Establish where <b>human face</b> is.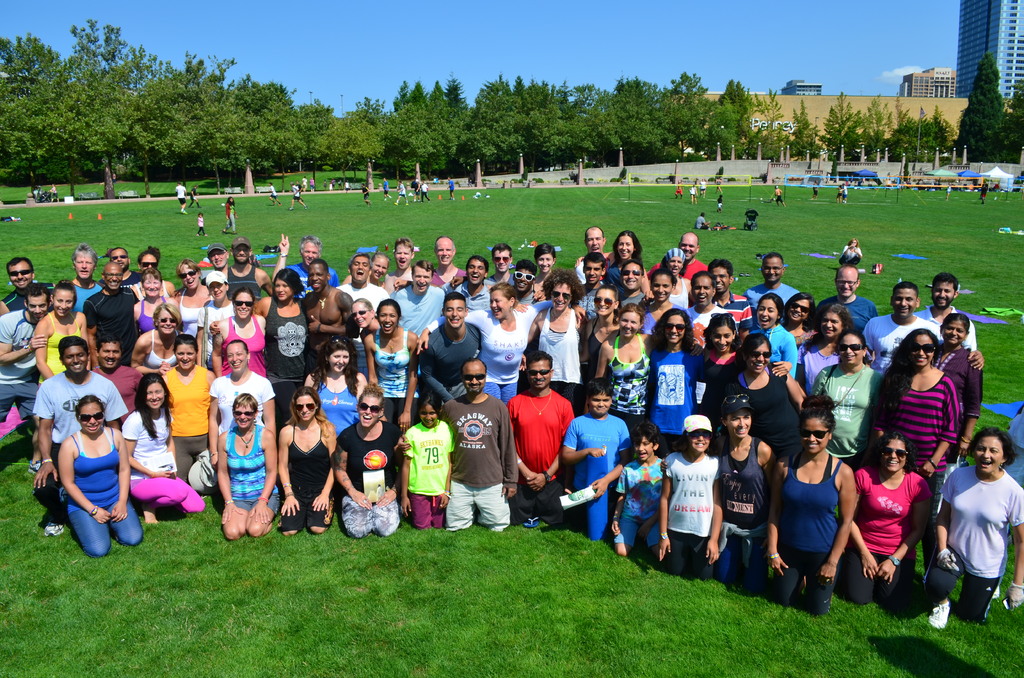
Established at 591/290/614/314.
